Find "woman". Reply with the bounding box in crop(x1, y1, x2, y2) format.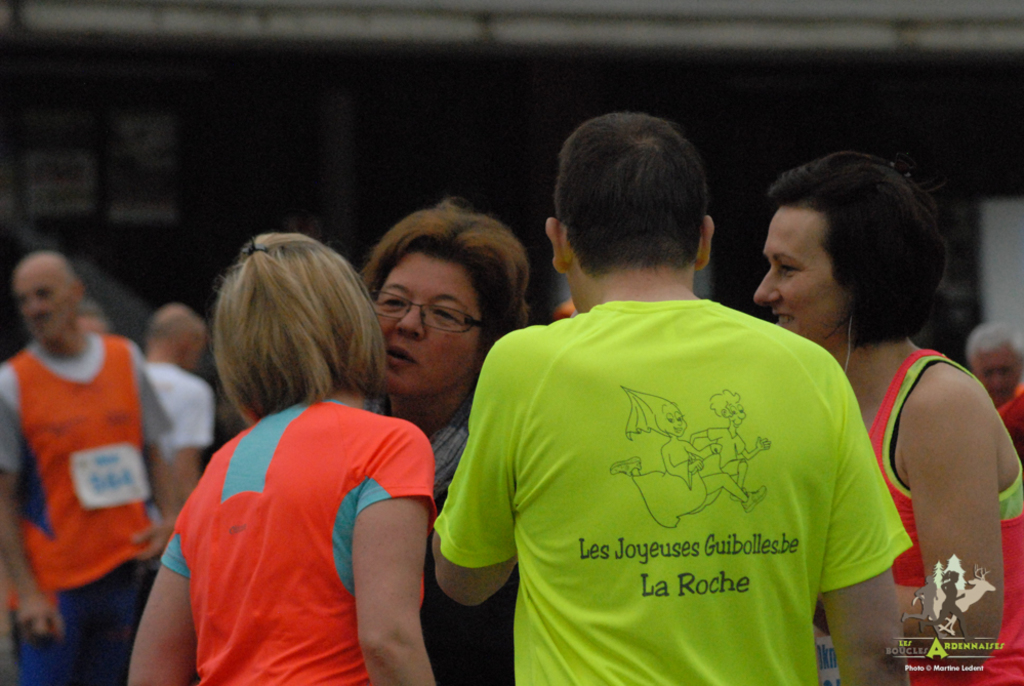
crop(745, 151, 1014, 668).
